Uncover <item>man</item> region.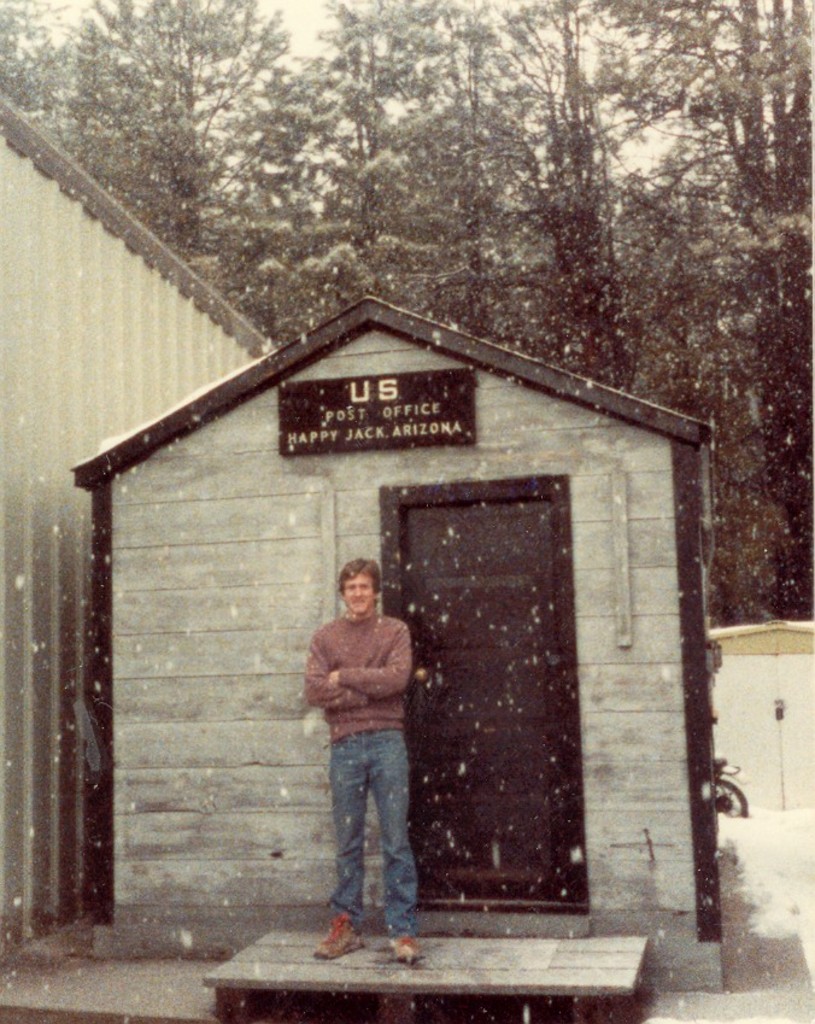
Uncovered: 283,549,426,970.
